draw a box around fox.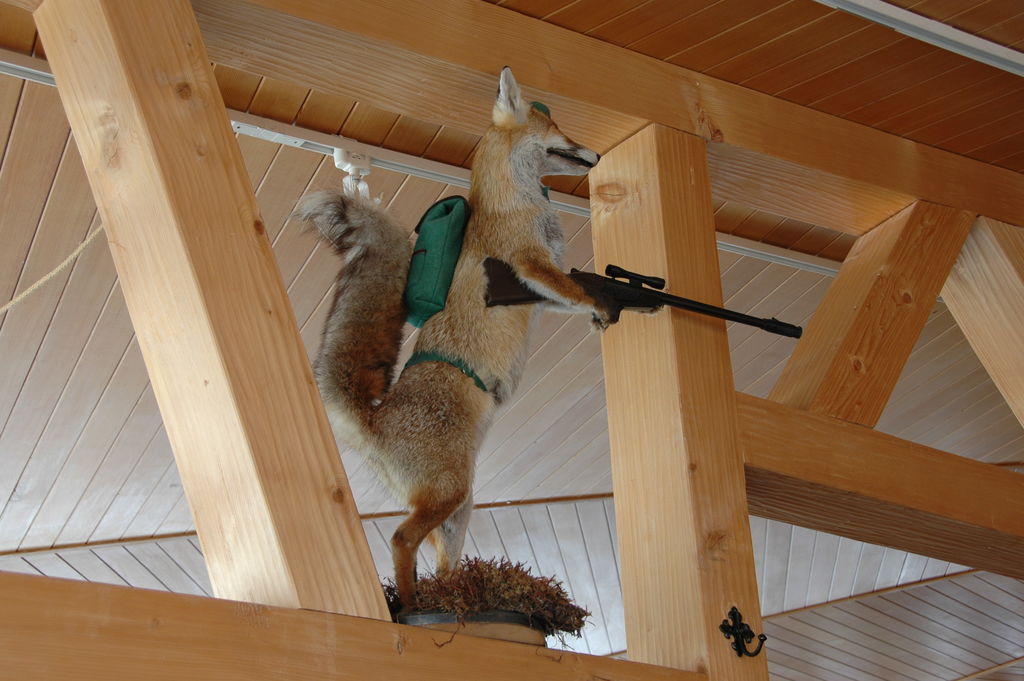
x1=287 y1=66 x2=662 y2=612.
